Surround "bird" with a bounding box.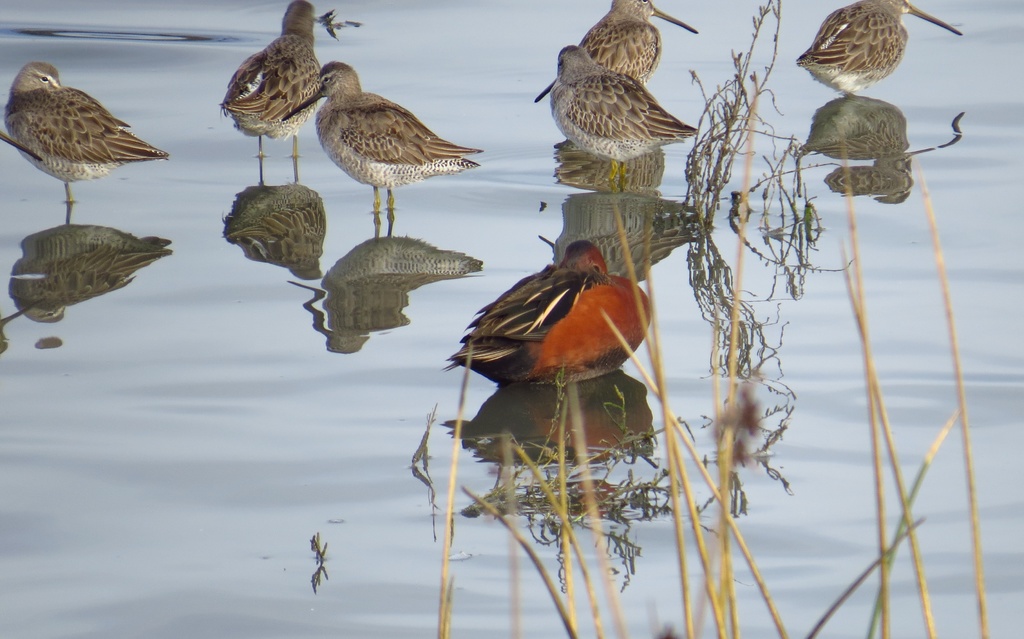
rect(0, 130, 44, 164).
